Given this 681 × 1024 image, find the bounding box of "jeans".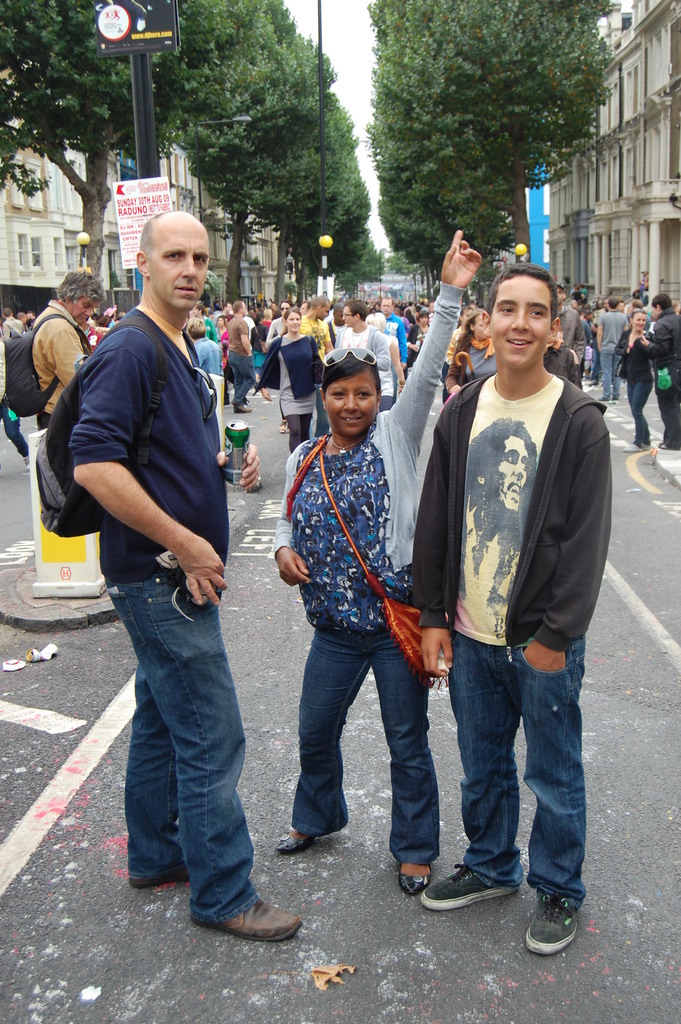
select_region(110, 562, 272, 946).
